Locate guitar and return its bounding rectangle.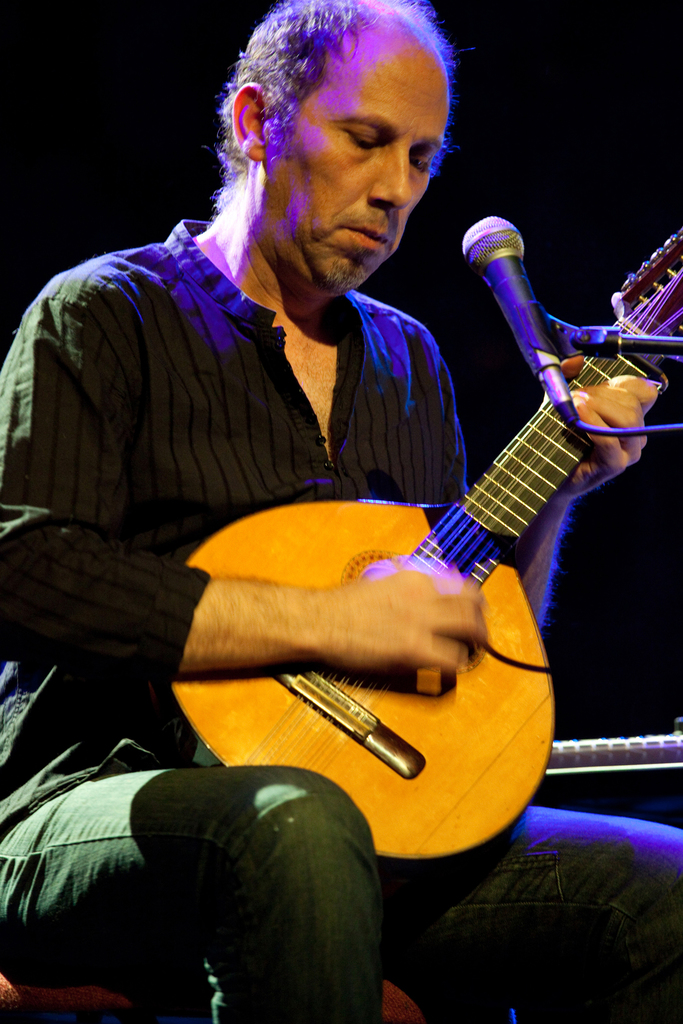
rect(170, 230, 682, 865).
